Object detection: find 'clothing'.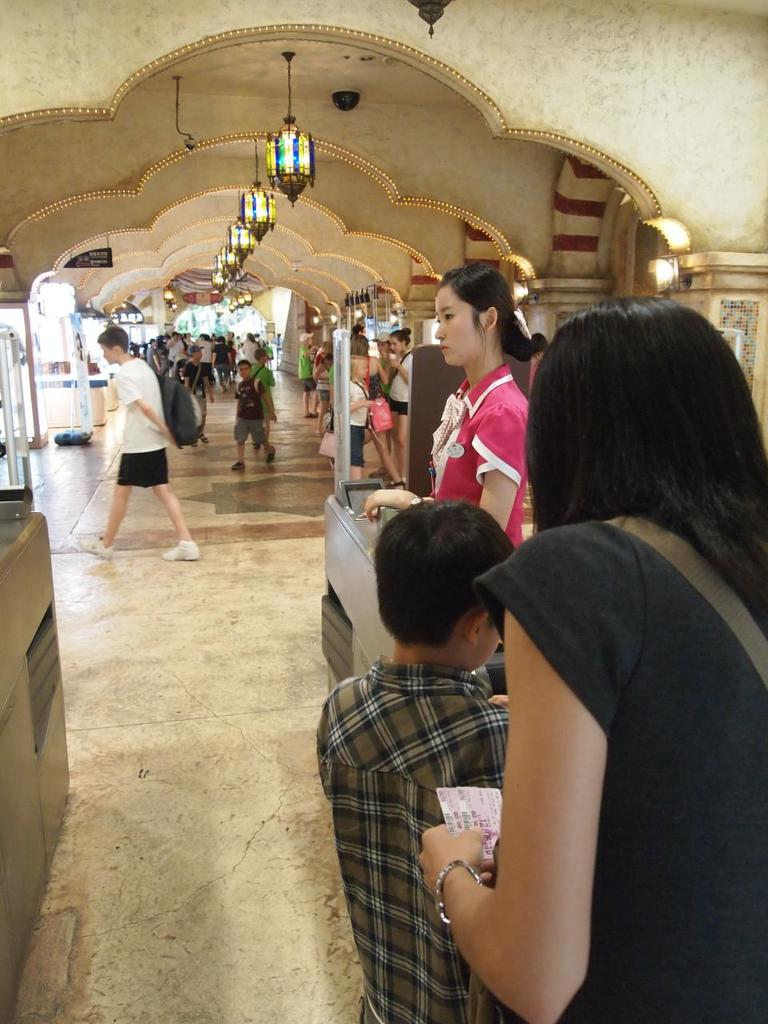
(x1=432, y1=374, x2=539, y2=546).
